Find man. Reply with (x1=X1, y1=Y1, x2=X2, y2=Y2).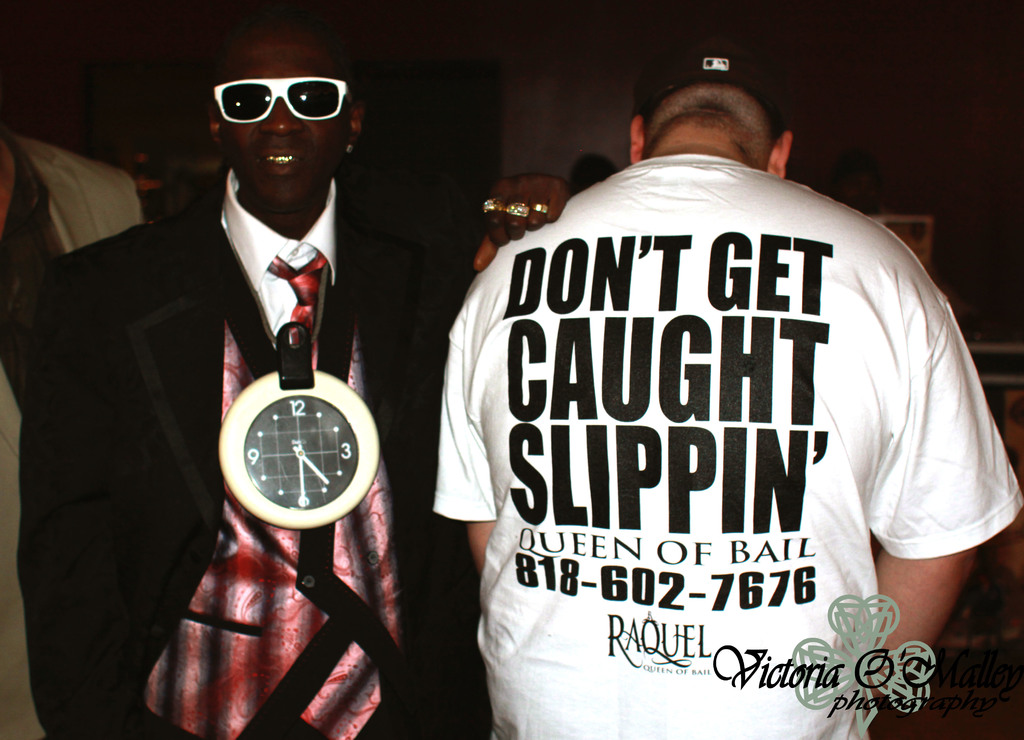
(x1=434, y1=39, x2=1023, y2=739).
